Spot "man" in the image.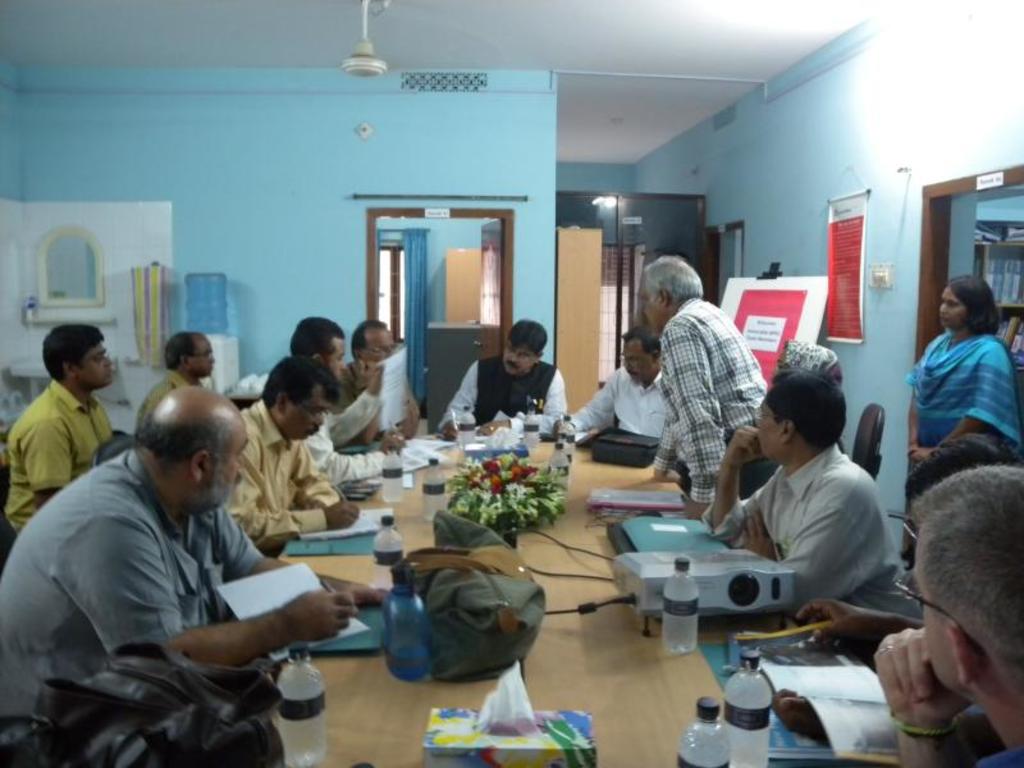
"man" found at {"x1": 346, "y1": 321, "x2": 422, "y2": 449}.
